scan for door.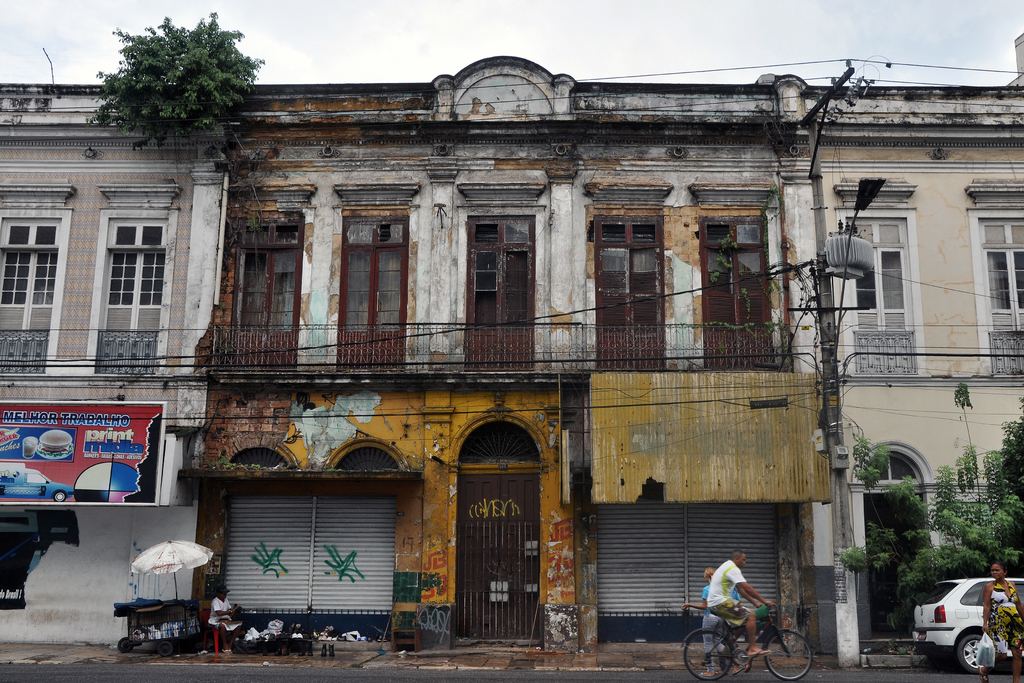
Scan result: region(458, 473, 543, 639).
